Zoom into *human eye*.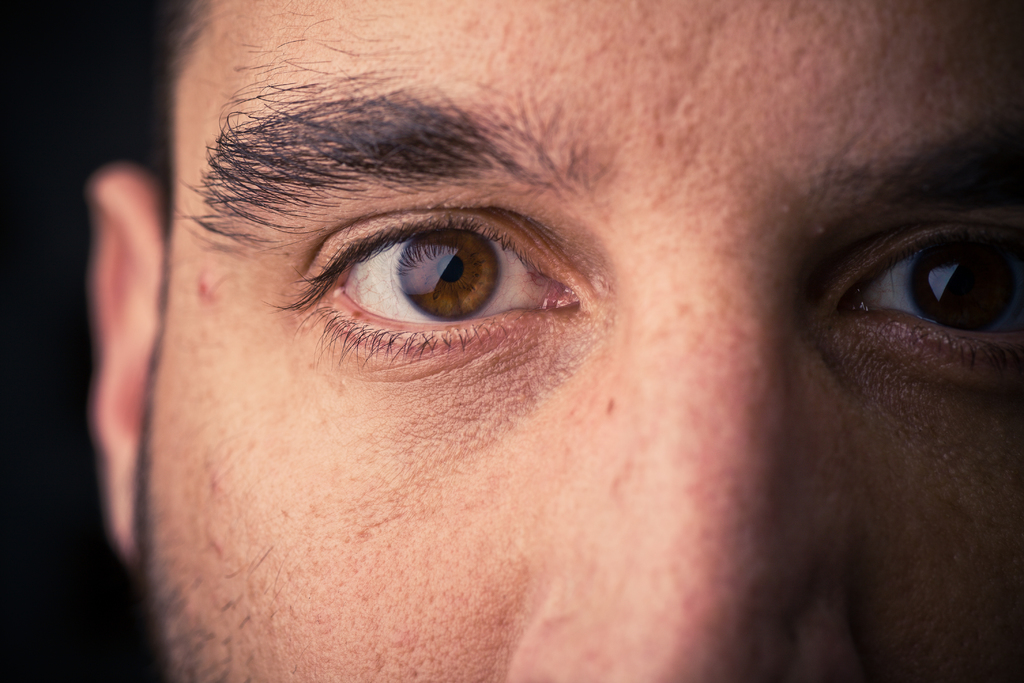
Zoom target: 248/197/606/367.
